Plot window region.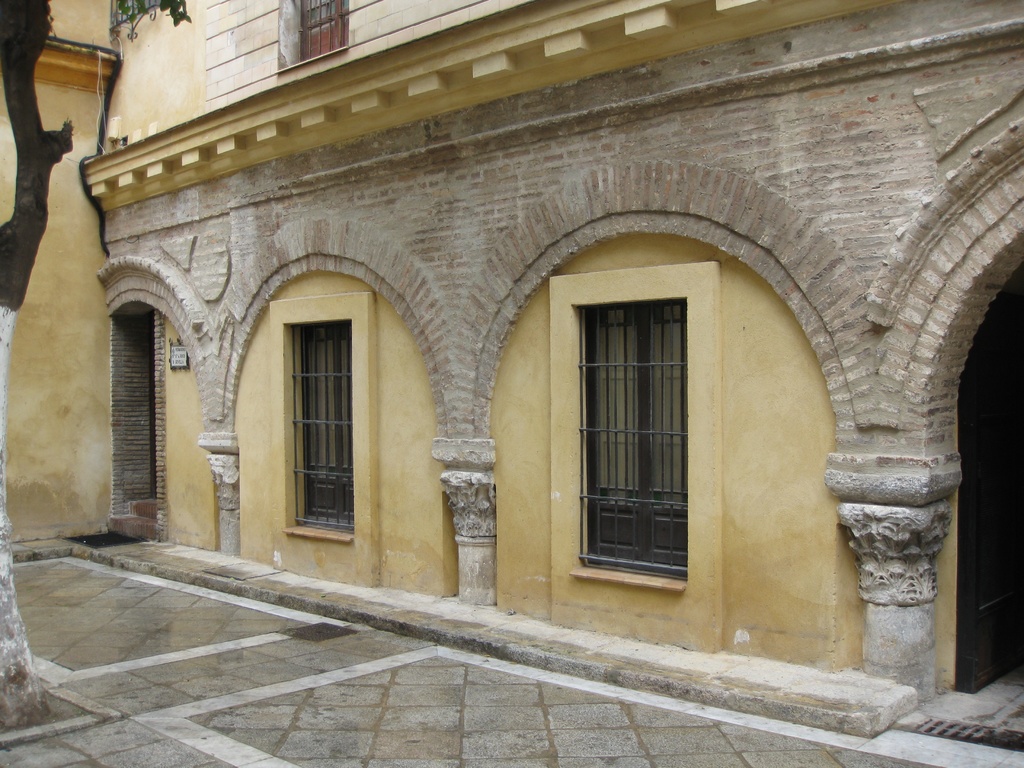
Plotted at bbox=(264, 0, 356, 84).
